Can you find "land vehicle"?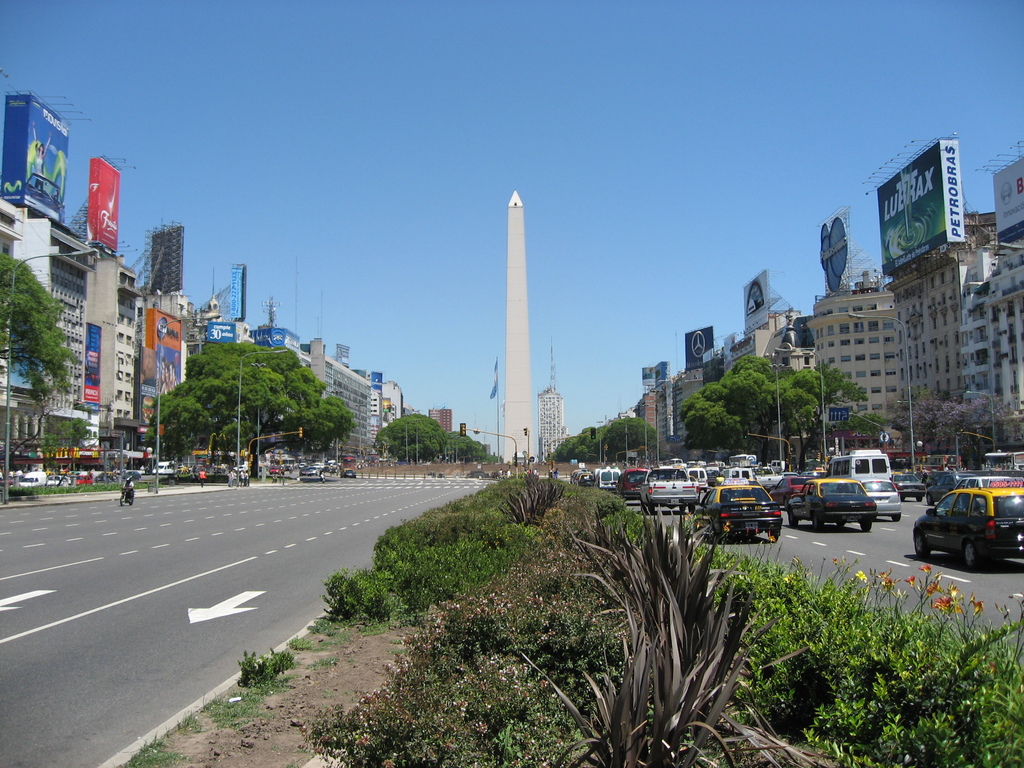
Yes, bounding box: crop(22, 470, 50, 484).
